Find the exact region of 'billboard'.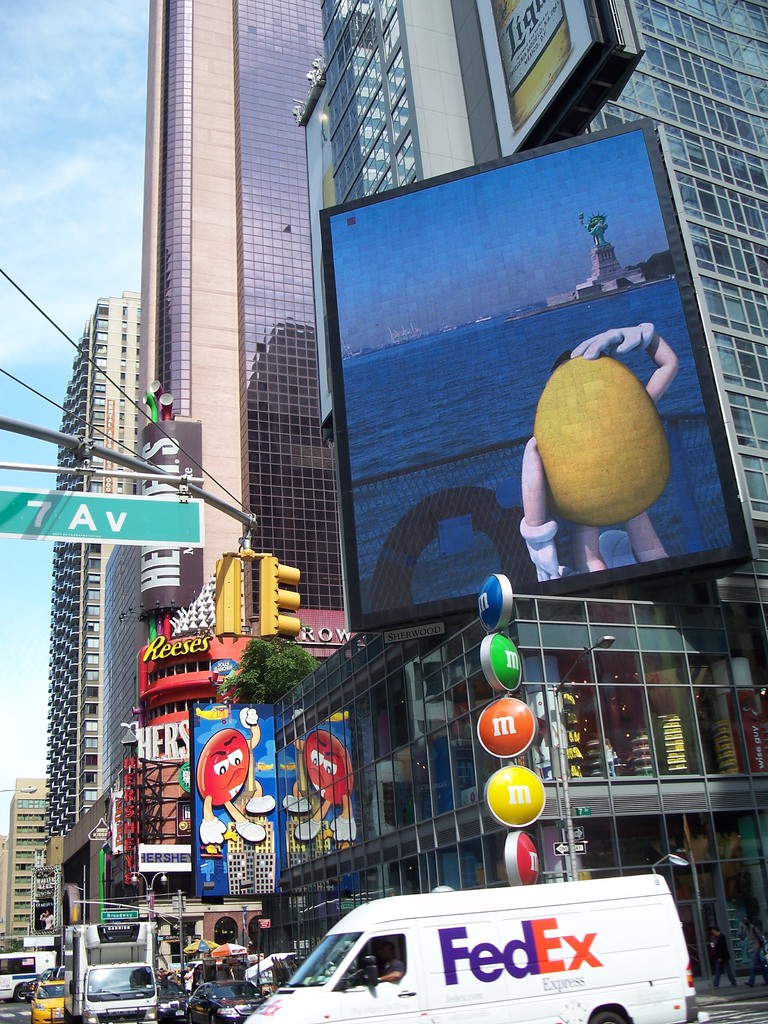
Exact region: (467,0,614,140).
